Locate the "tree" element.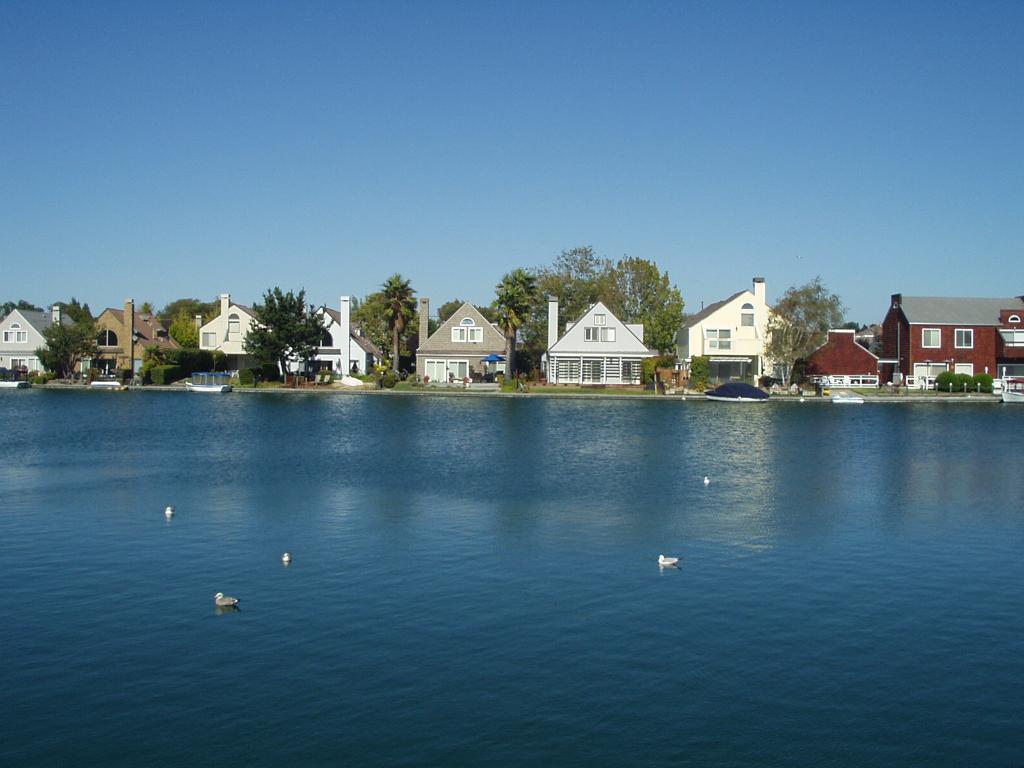
Element bbox: box=[142, 344, 167, 368].
